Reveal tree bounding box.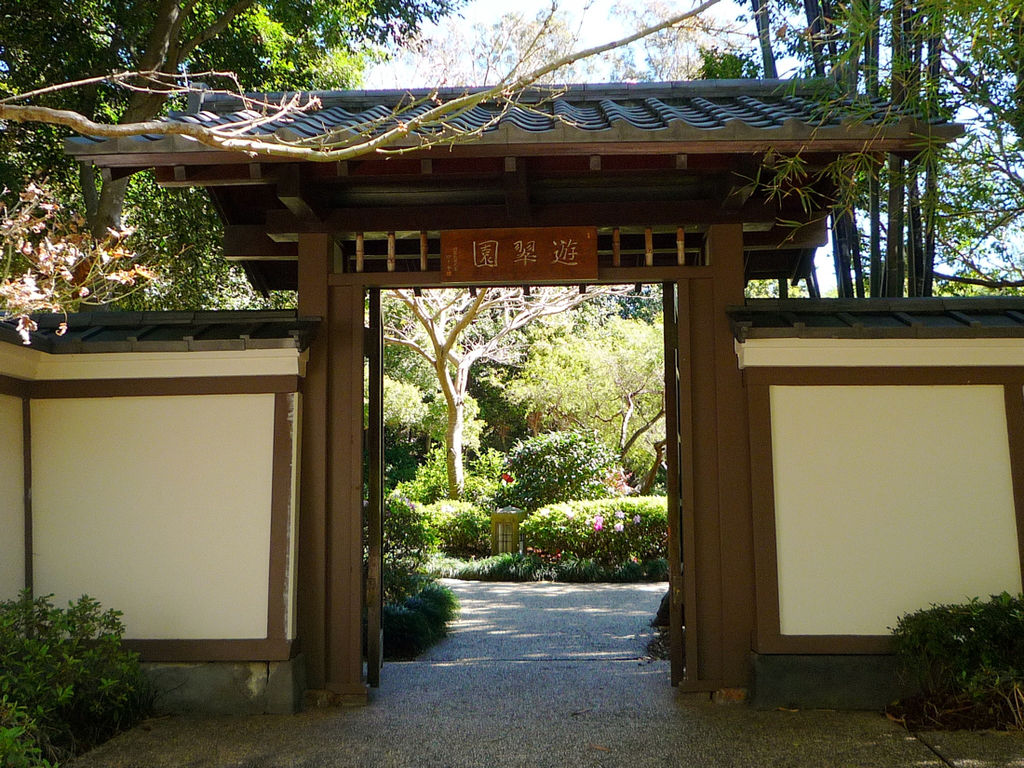
Revealed: (x1=702, y1=0, x2=1023, y2=300).
